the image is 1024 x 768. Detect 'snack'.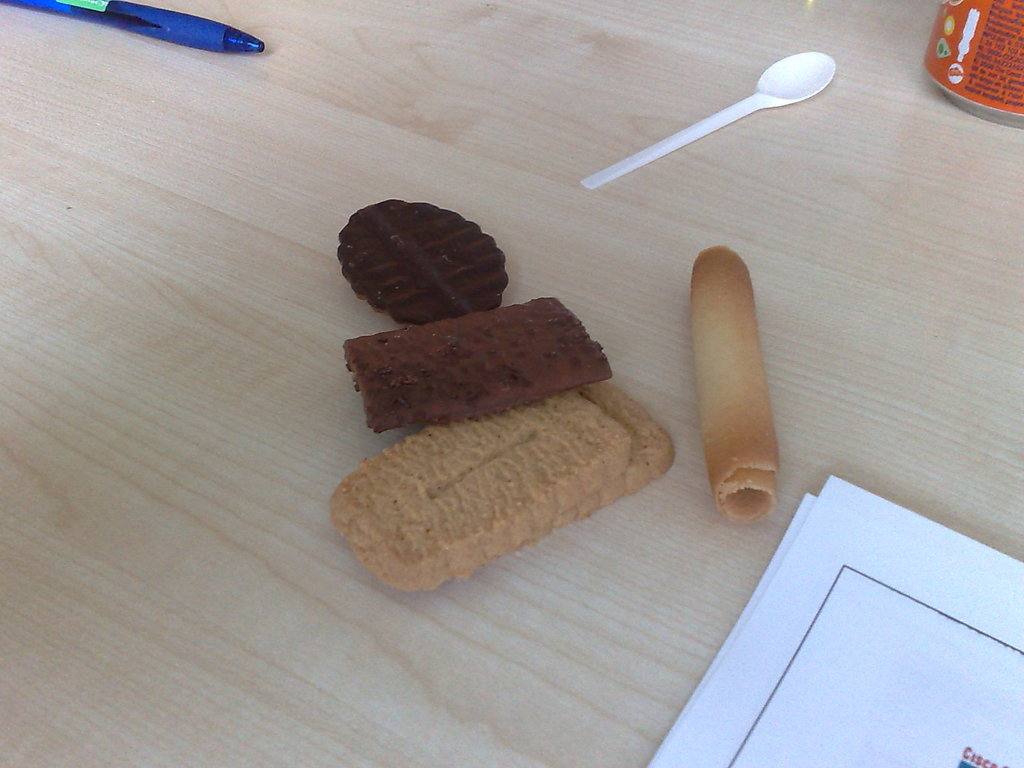
Detection: <region>691, 246, 780, 522</region>.
